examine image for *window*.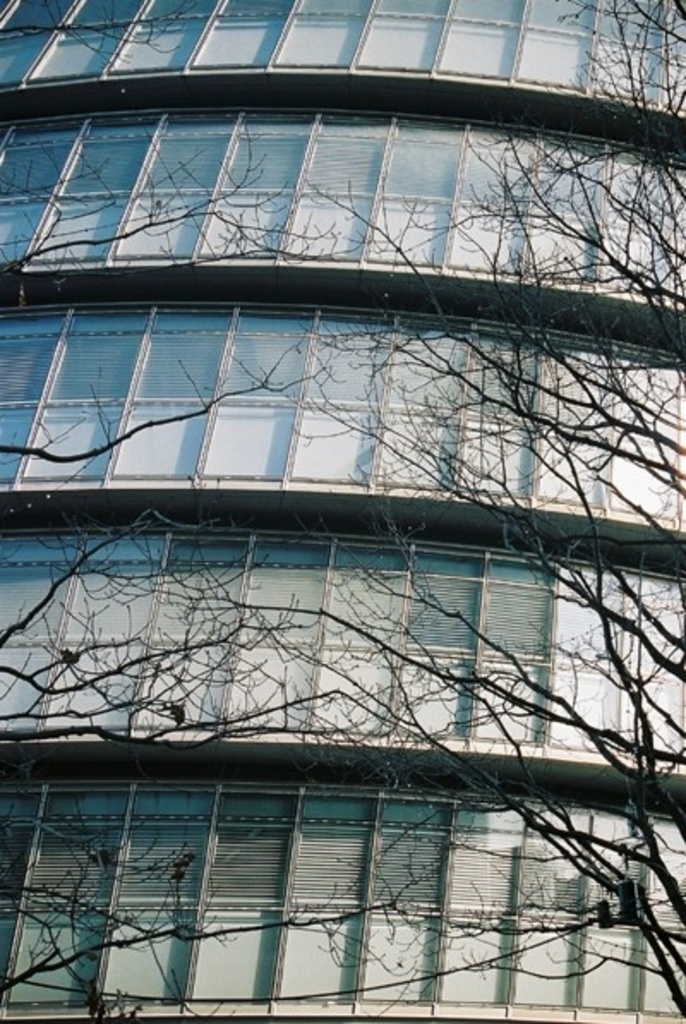
Examination result: bbox=(530, 5, 602, 34).
